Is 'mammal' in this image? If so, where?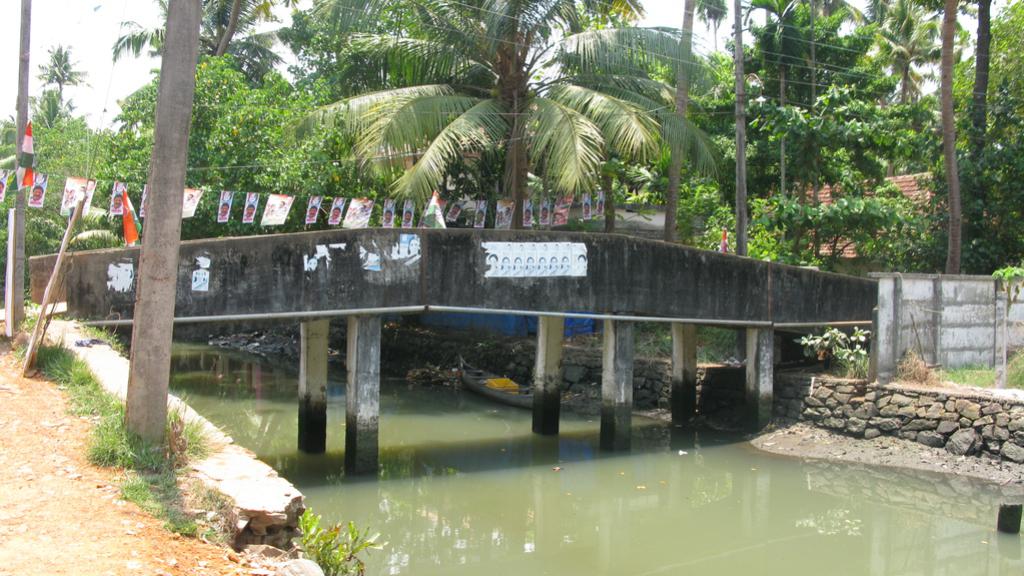
Yes, at [x1=547, y1=256, x2=557, y2=277].
